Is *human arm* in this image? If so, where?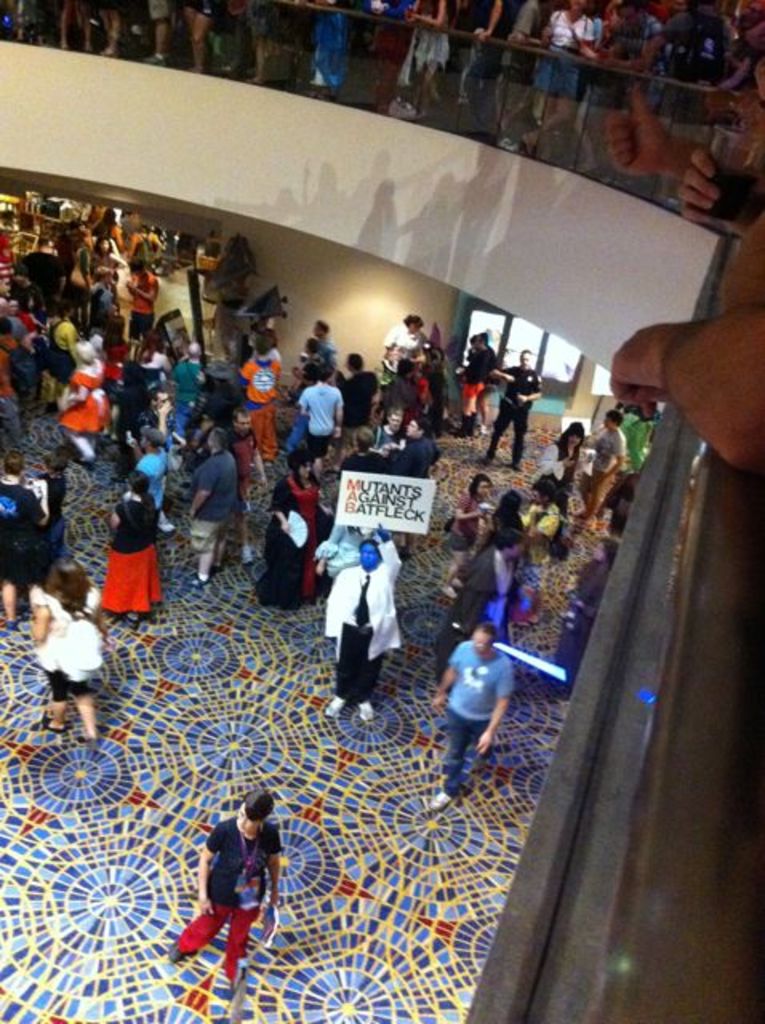
Yes, at [x1=85, y1=622, x2=107, y2=674].
